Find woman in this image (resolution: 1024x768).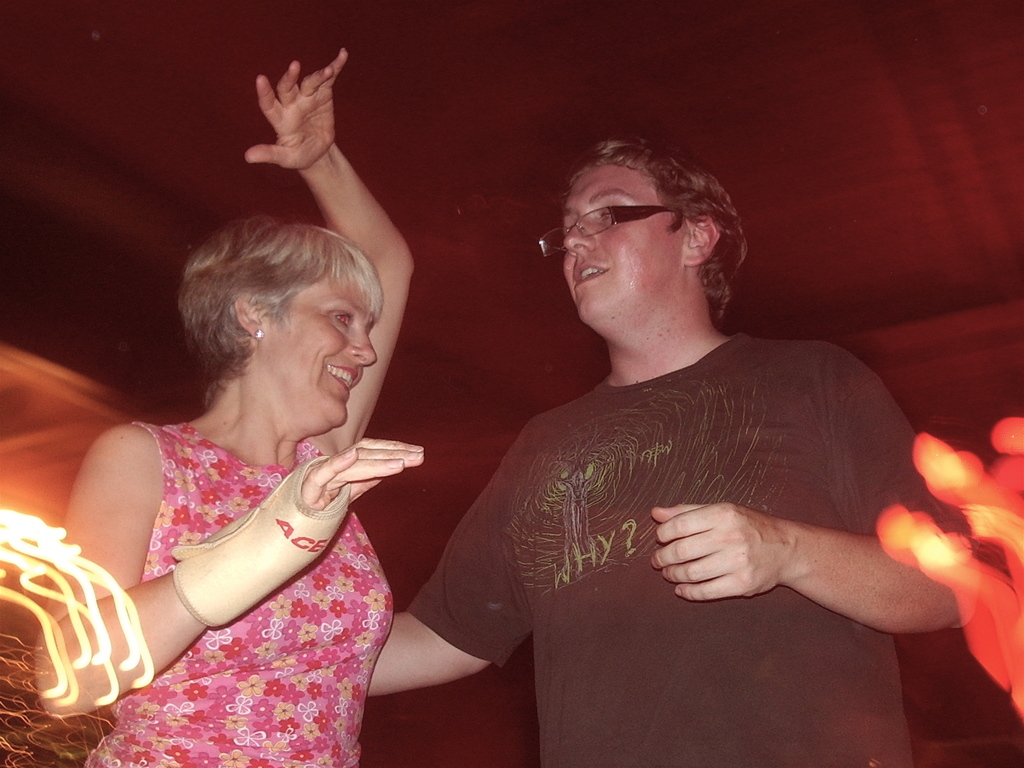
crop(51, 118, 458, 767).
